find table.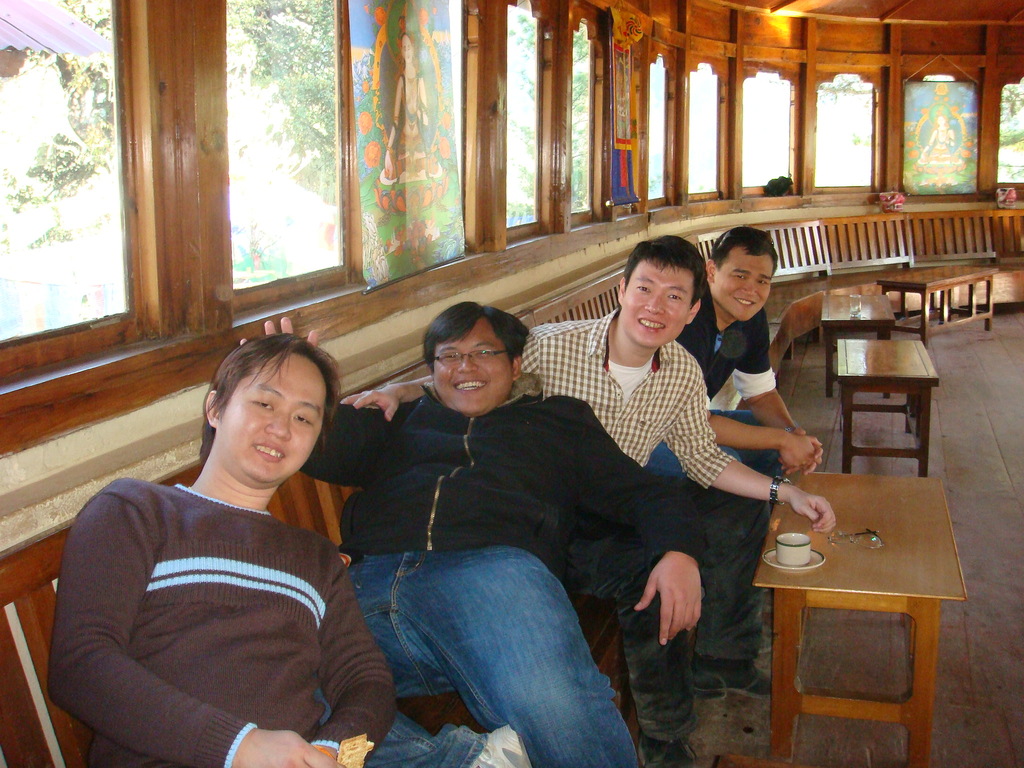
crop(749, 477, 963, 767).
